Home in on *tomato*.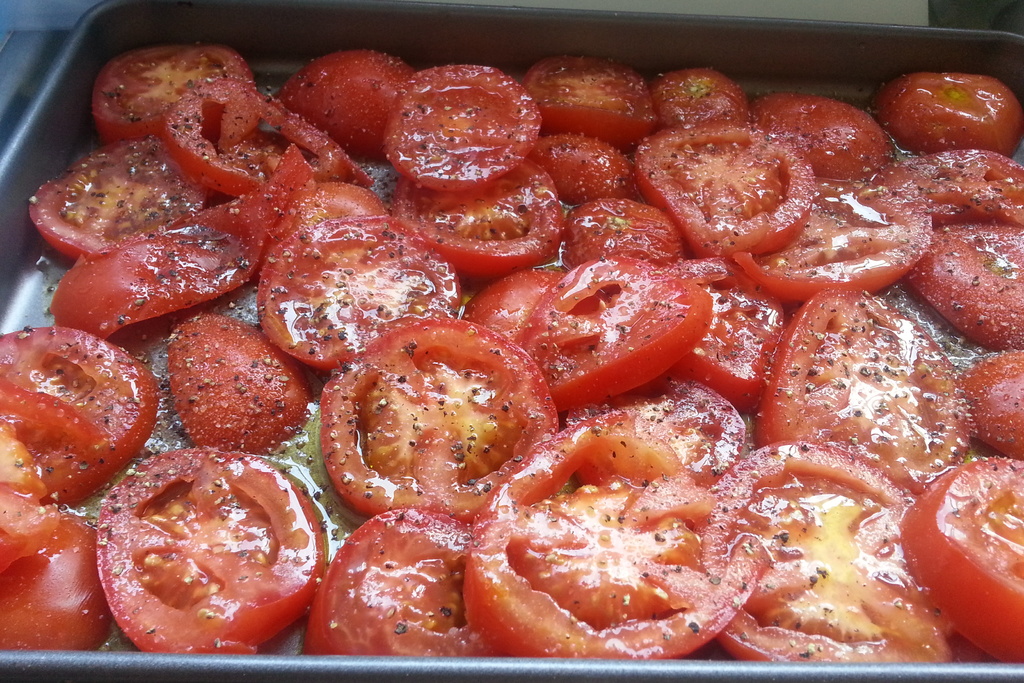
Homed in at (912,463,1023,652).
